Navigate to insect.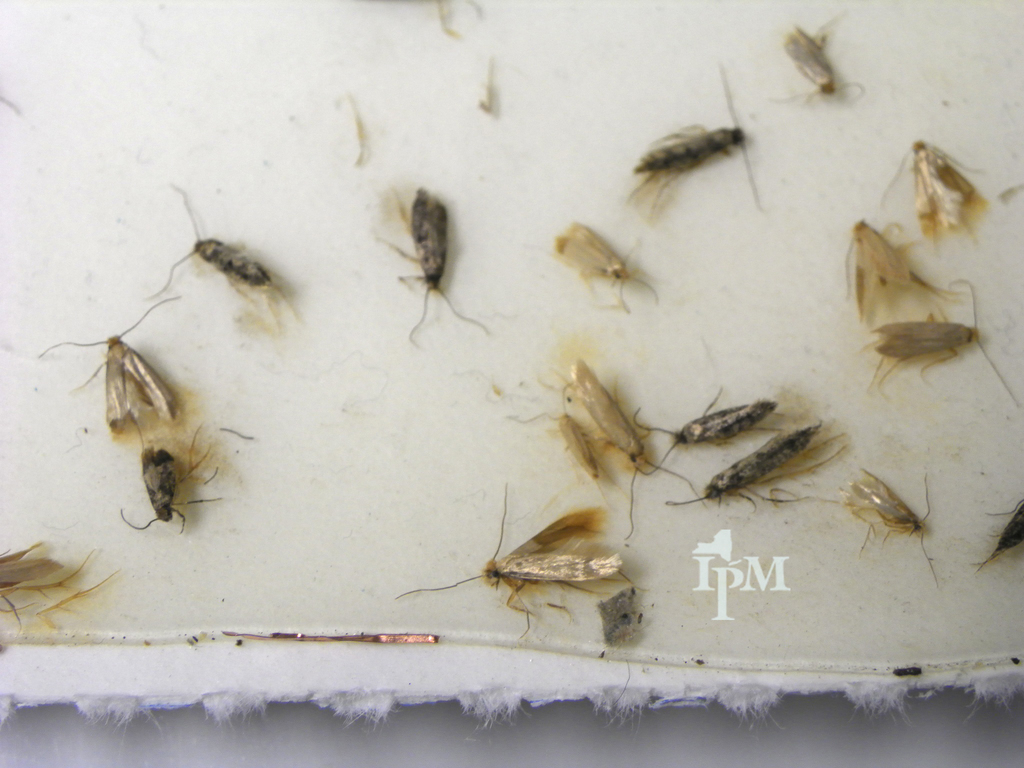
Navigation target: [x1=660, y1=414, x2=852, y2=507].
